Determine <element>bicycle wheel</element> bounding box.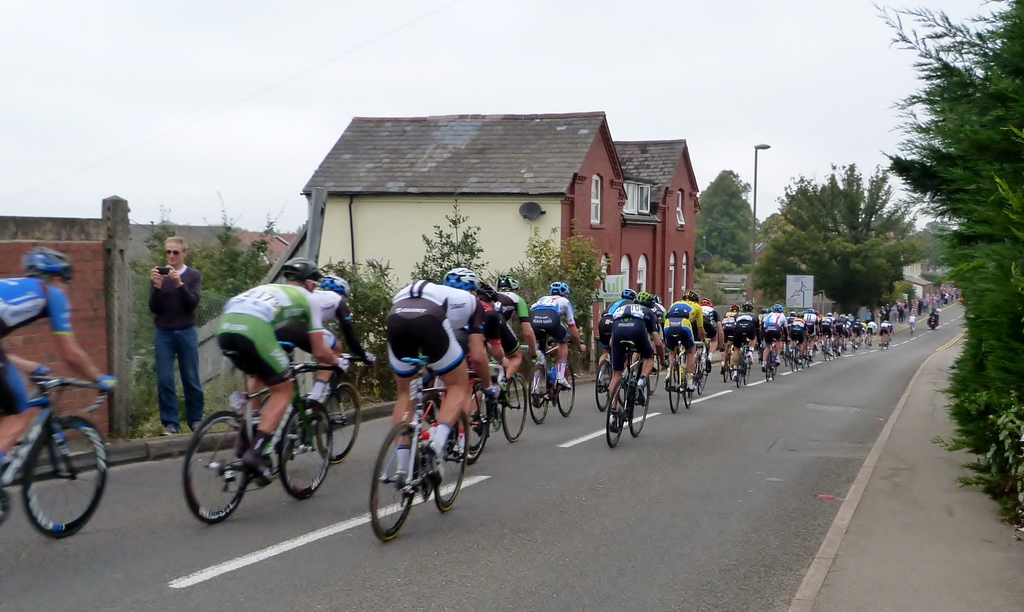
Determined: <region>553, 360, 577, 416</region>.
